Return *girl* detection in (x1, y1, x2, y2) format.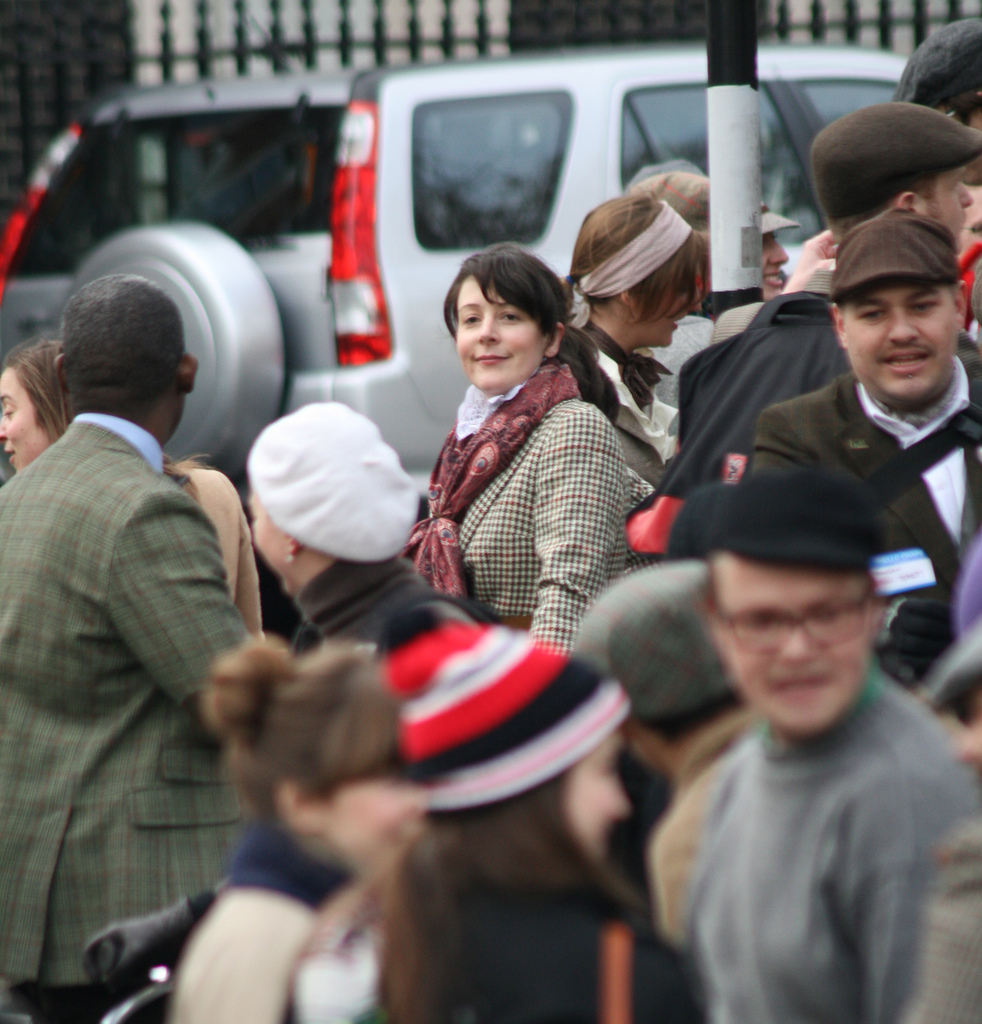
(558, 192, 711, 489).
